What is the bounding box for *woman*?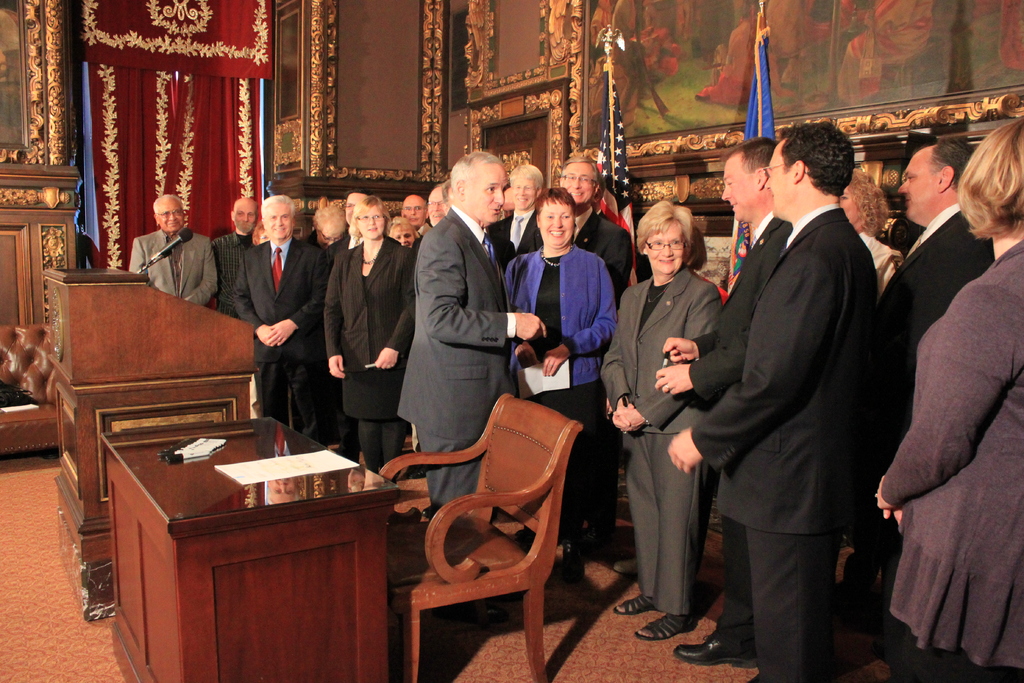
[x1=612, y1=208, x2=728, y2=642].
